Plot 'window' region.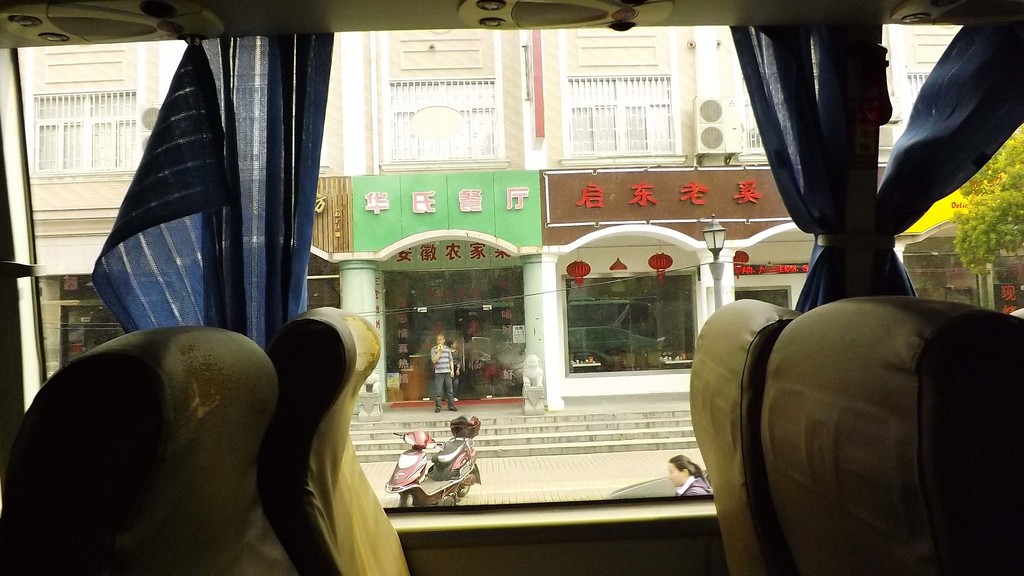
Plotted at region(738, 99, 764, 154).
